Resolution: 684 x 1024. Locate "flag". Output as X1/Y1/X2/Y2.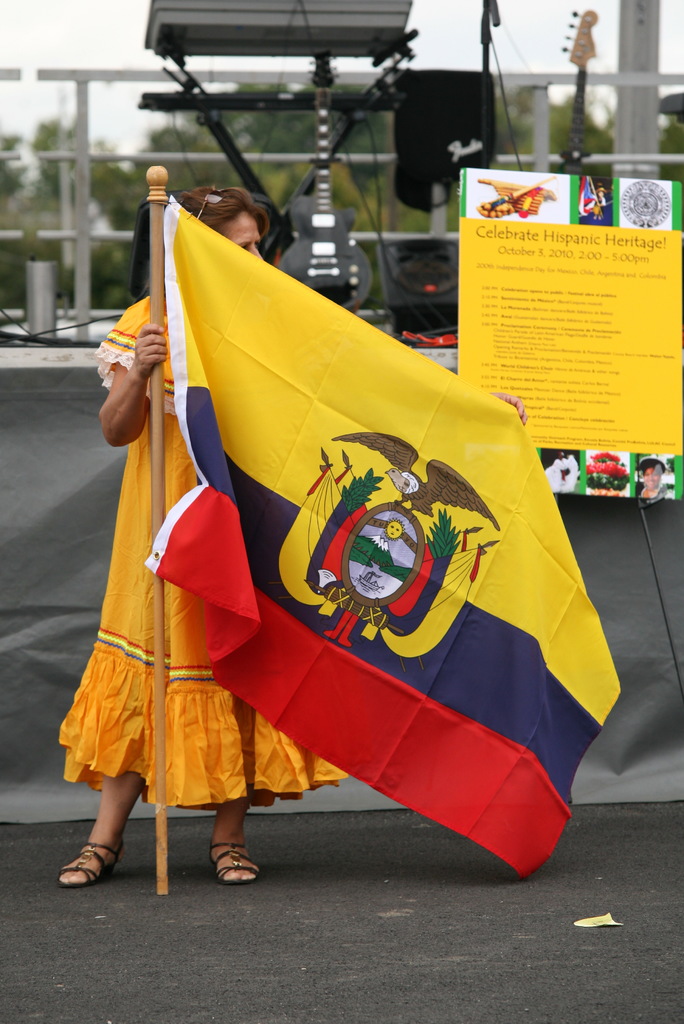
124/193/625/876.
